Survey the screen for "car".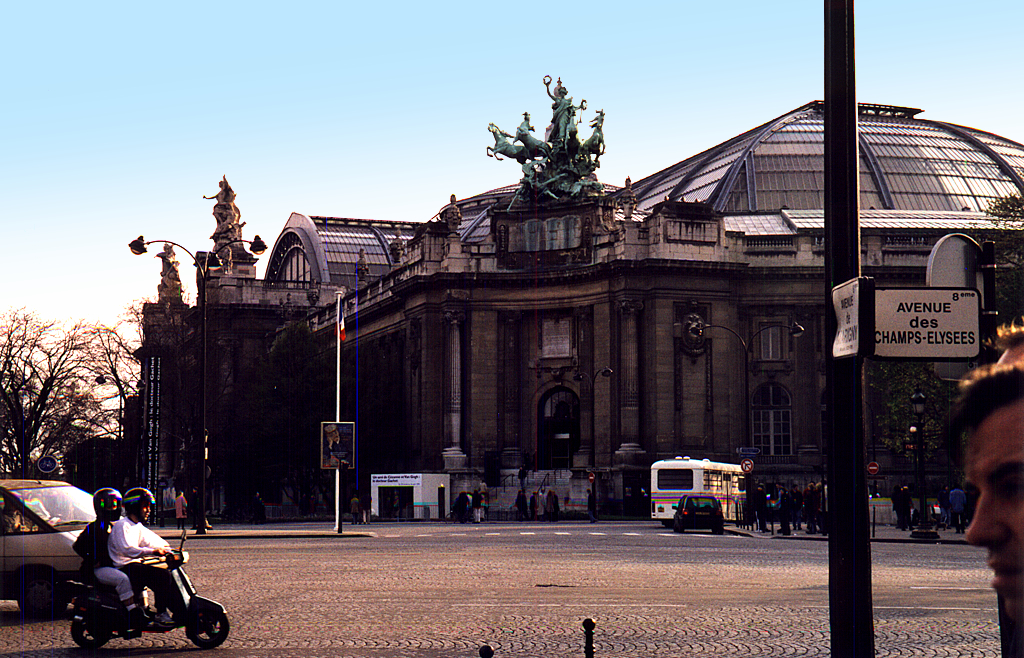
Survey found: {"x1": 3, "y1": 474, "x2": 175, "y2": 617}.
